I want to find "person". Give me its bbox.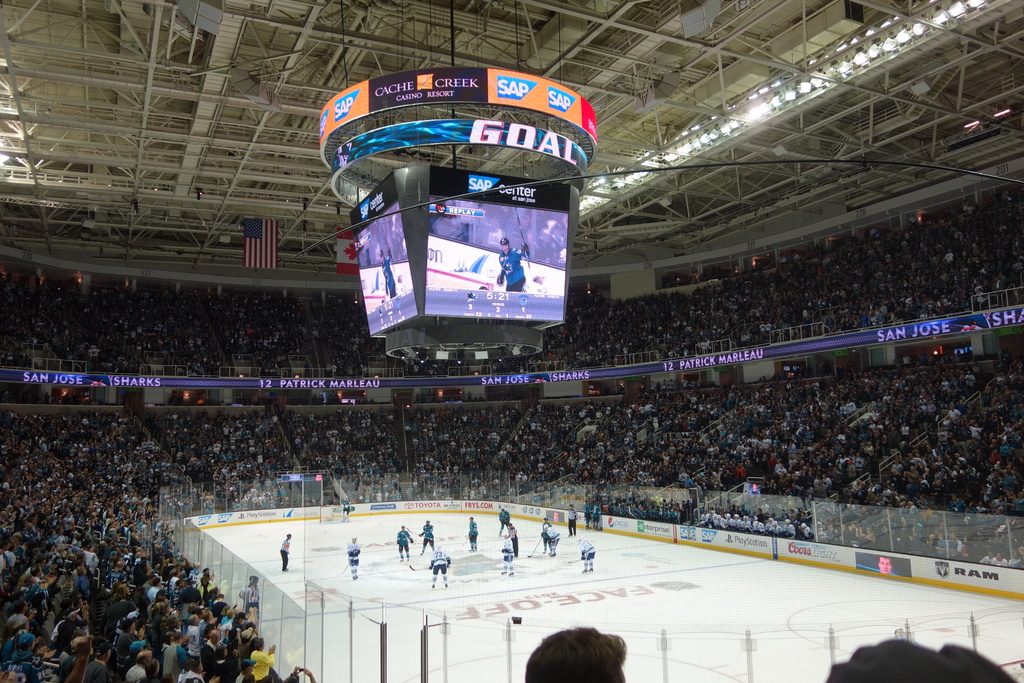
pyautogui.locateOnScreen(576, 536, 604, 570).
